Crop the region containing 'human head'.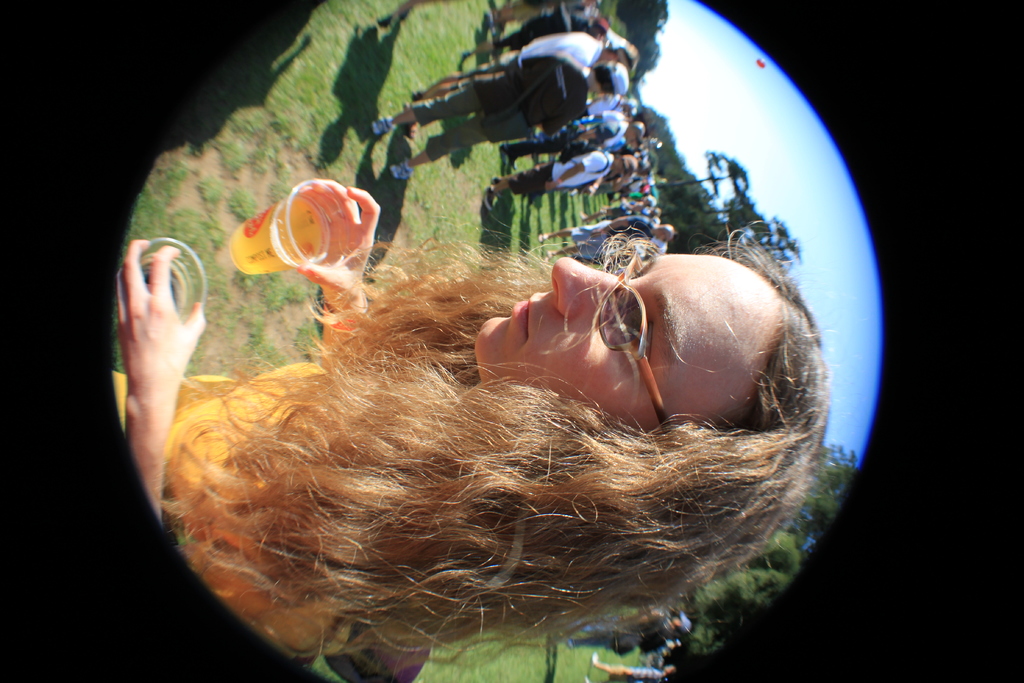
Crop region: box(650, 223, 678, 242).
